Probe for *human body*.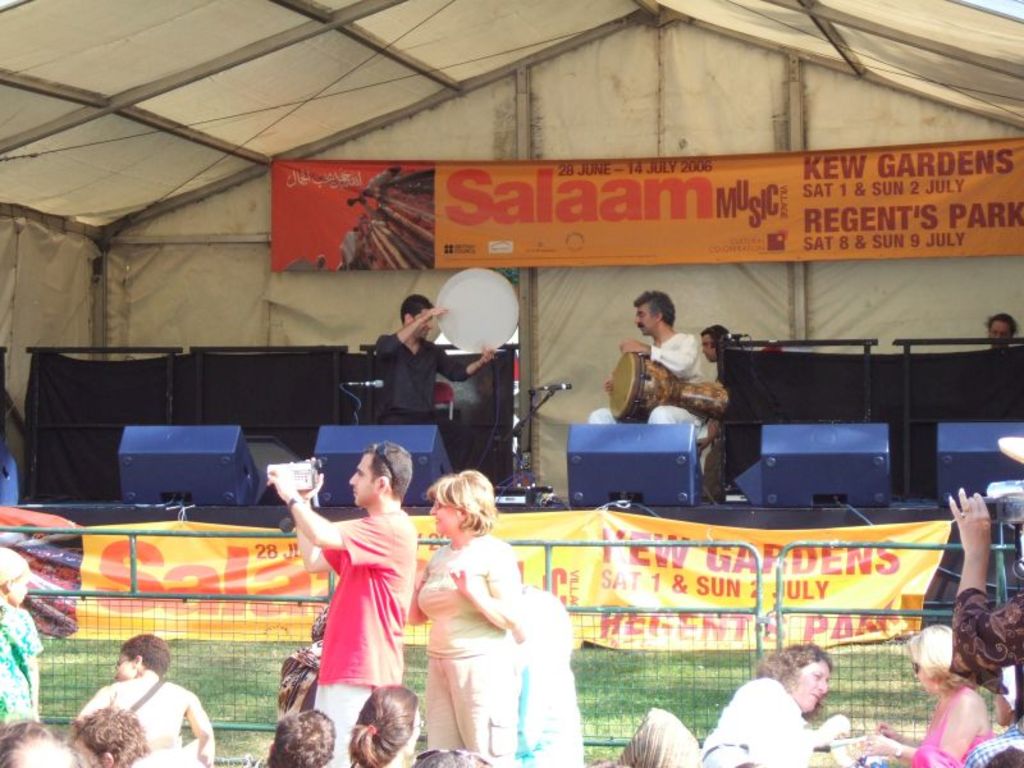
Probe result: (274, 465, 422, 739).
